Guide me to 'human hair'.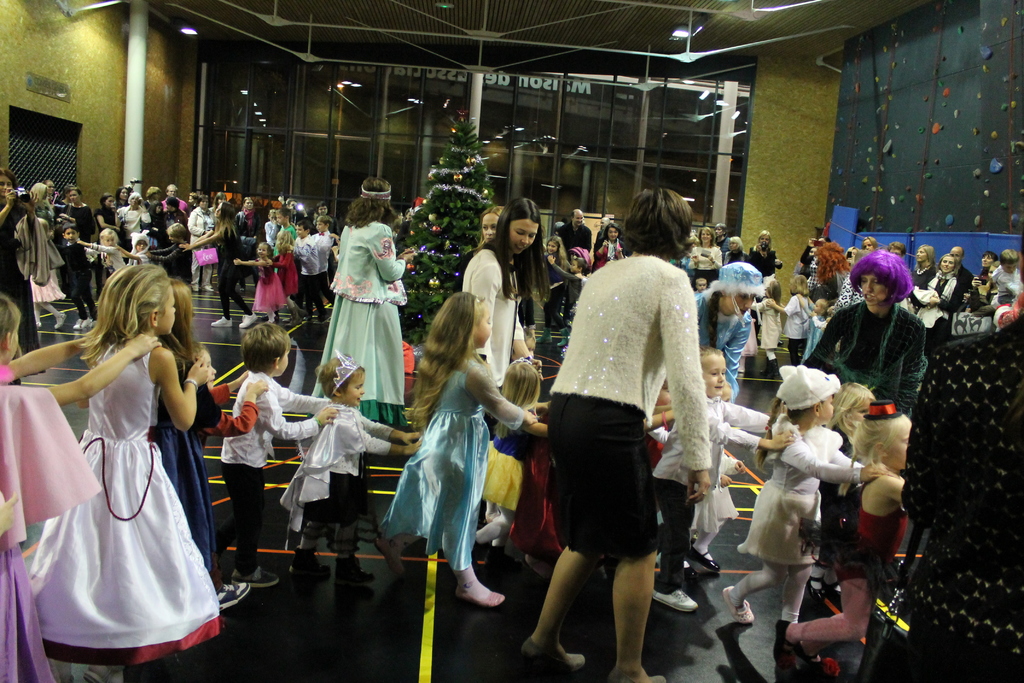
Guidance: x1=977, y1=249, x2=996, y2=276.
